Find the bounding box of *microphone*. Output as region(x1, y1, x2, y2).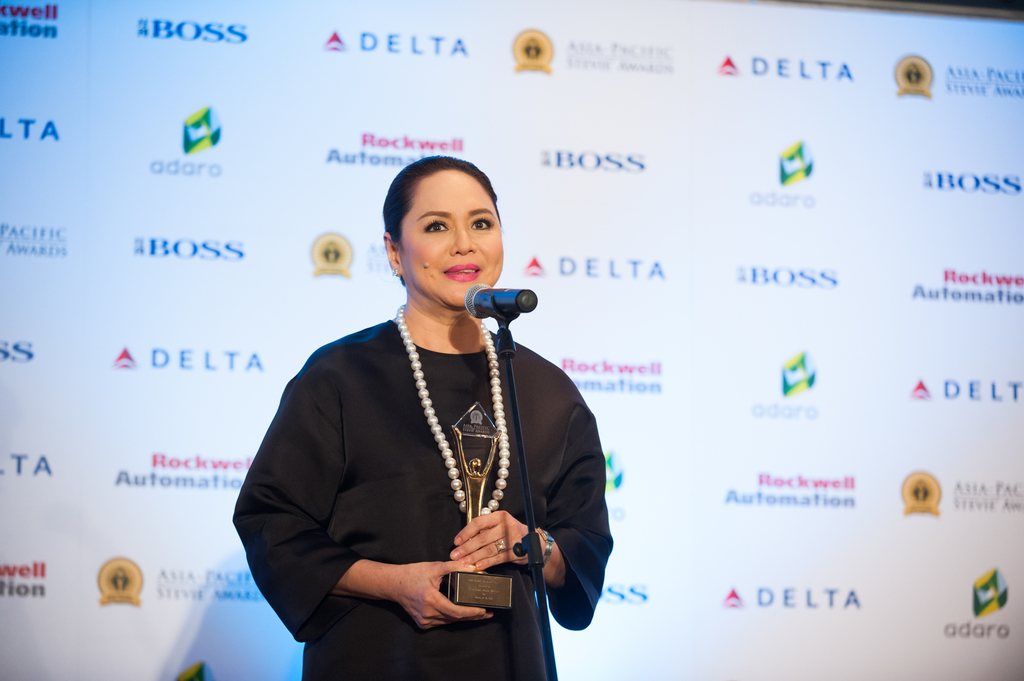
region(461, 284, 539, 351).
